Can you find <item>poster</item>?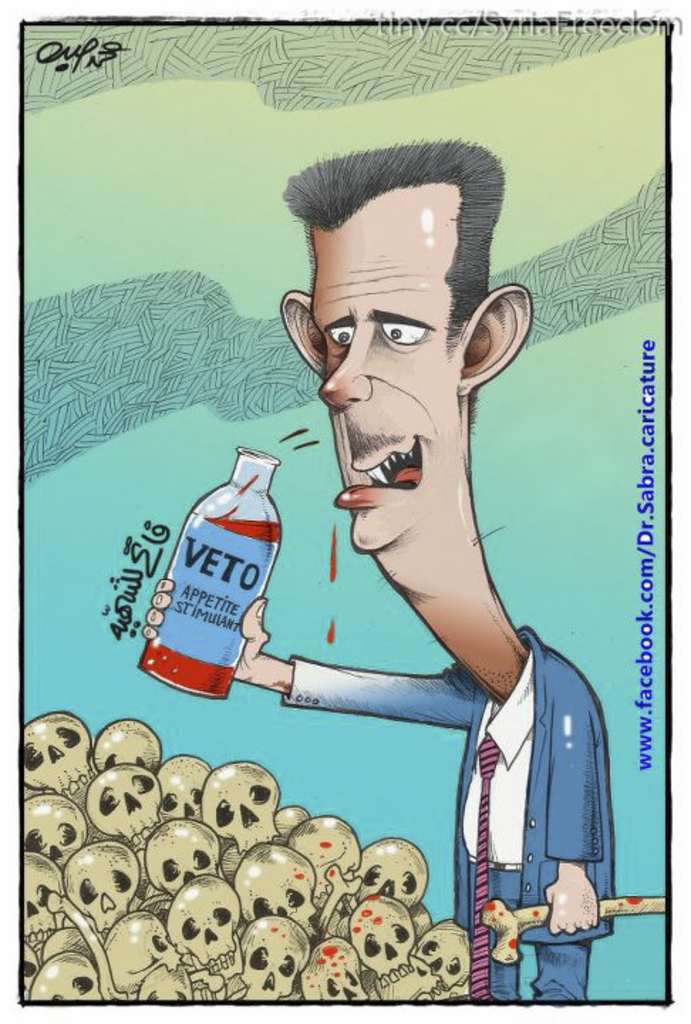
Yes, bounding box: bbox(13, 0, 644, 1023).
